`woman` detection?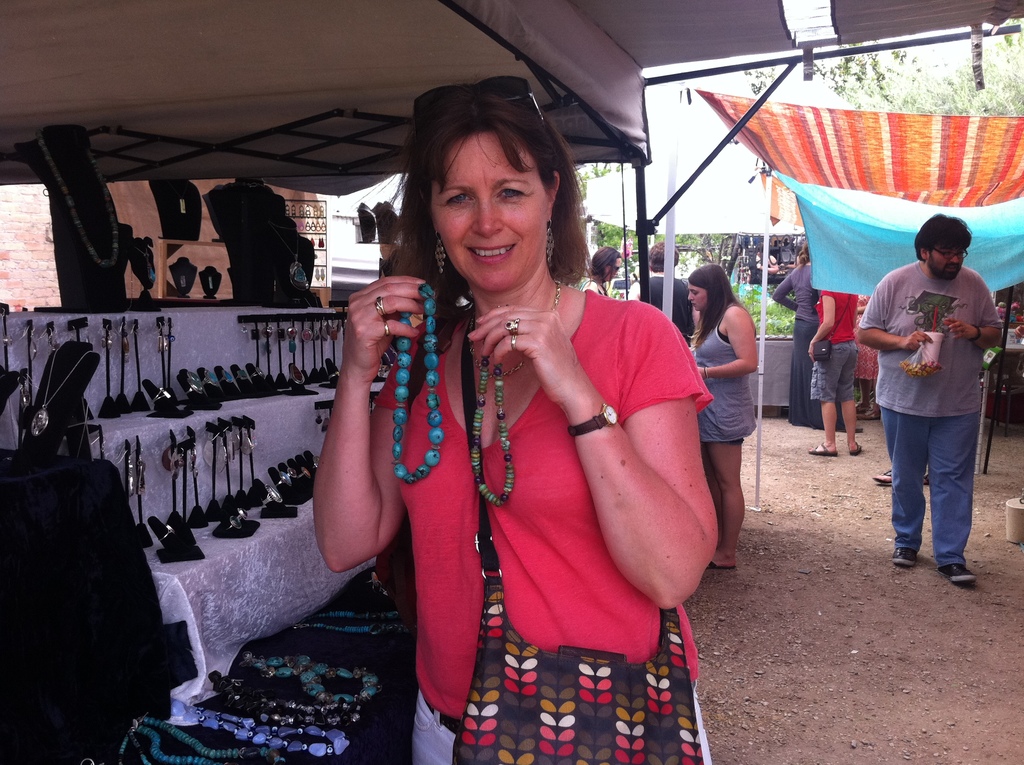
[769,237,863,435]
